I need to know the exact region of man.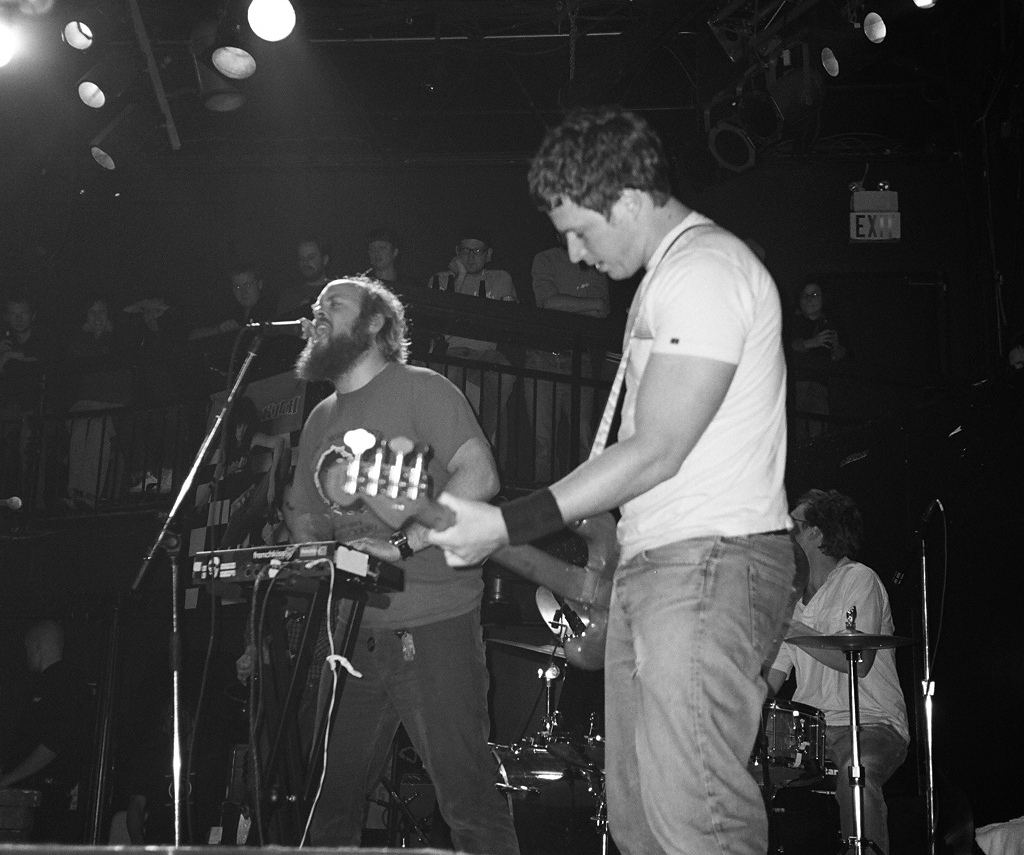
Region: x1=219 y1=266 x2=282 y2=379.
